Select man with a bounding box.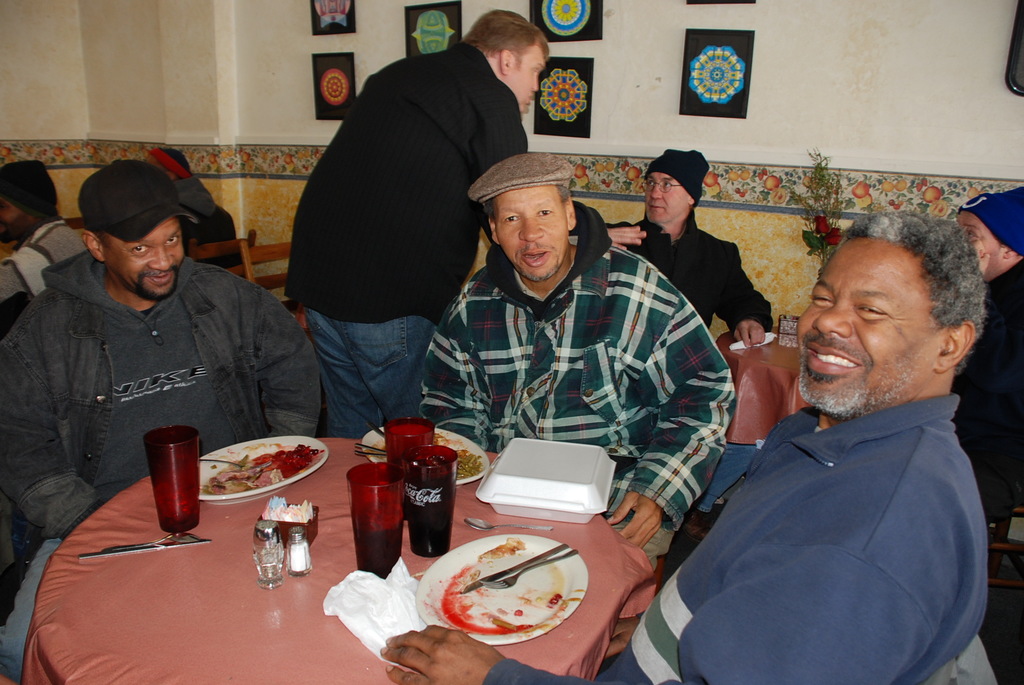
(left=586, top=143, right=772, bottom=413).
